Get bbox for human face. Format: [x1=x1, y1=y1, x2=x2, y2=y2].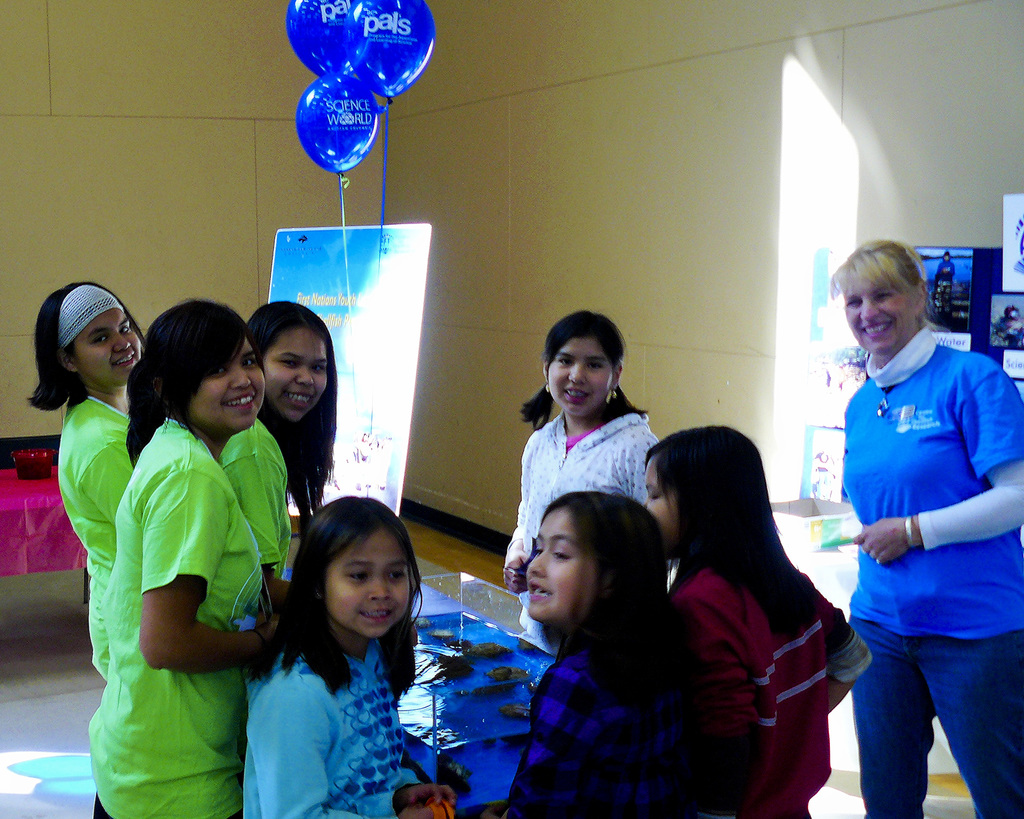
[x1=648, y1=454, x2=683, y2=559].
